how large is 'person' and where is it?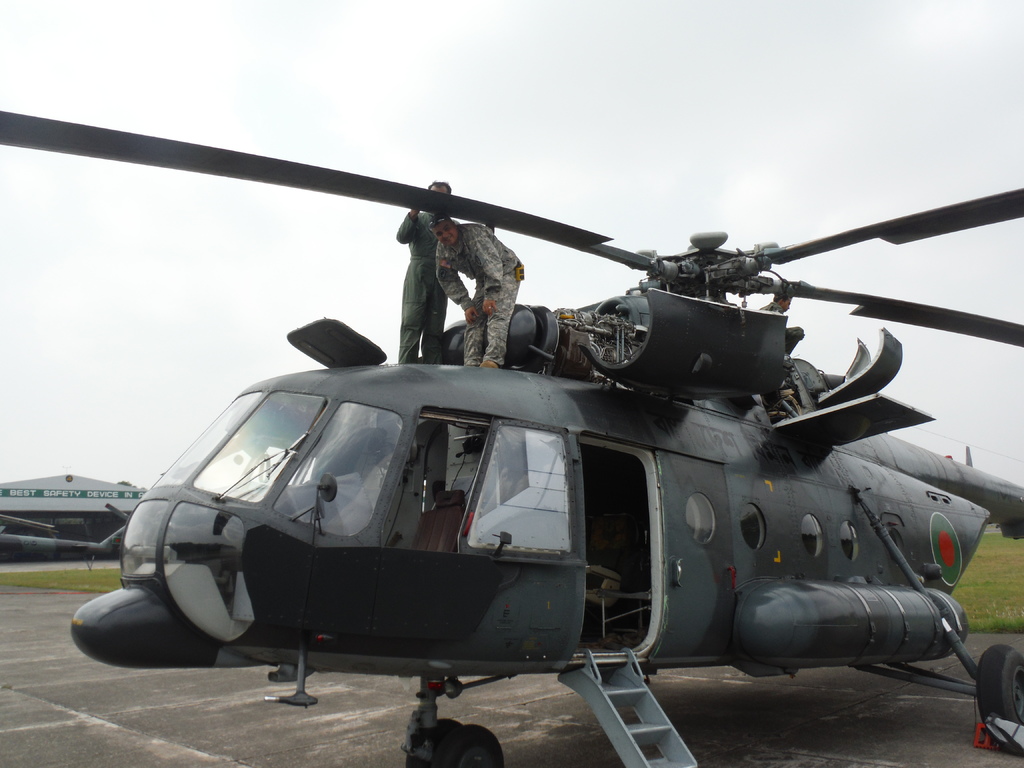
Bounding box: crop(396, 182, 453, 364).
